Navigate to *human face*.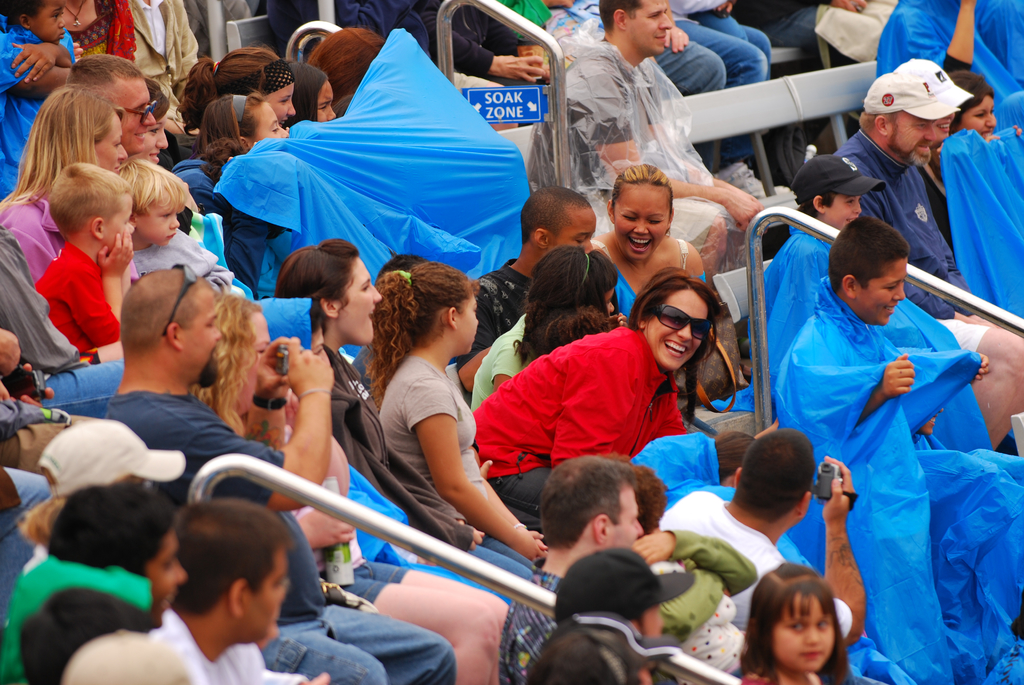
Navigation target: bbox(243, 303, 270, 398).
